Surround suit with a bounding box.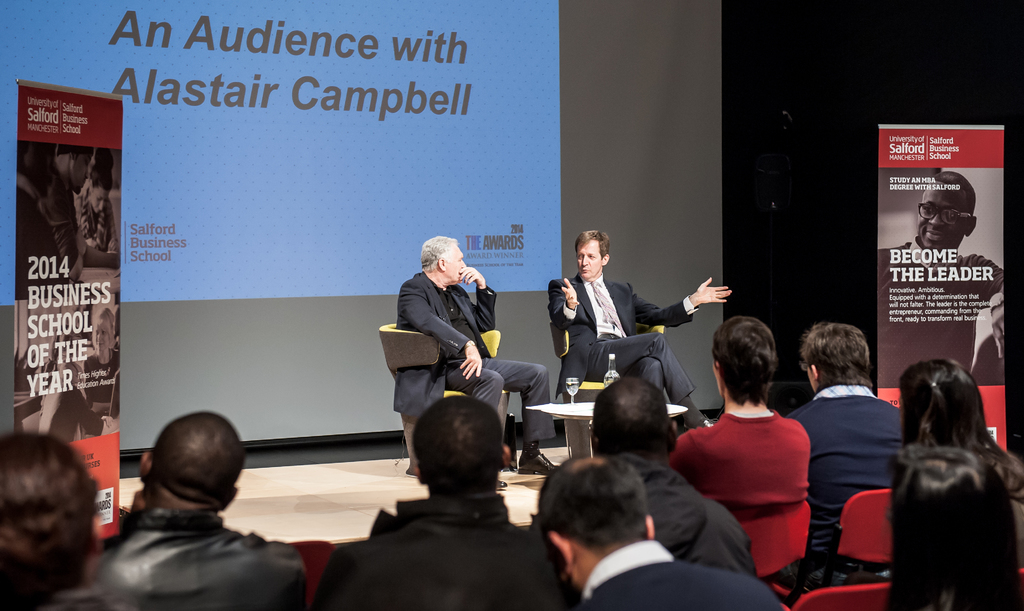
select_region(392, 271, 557, 444).
